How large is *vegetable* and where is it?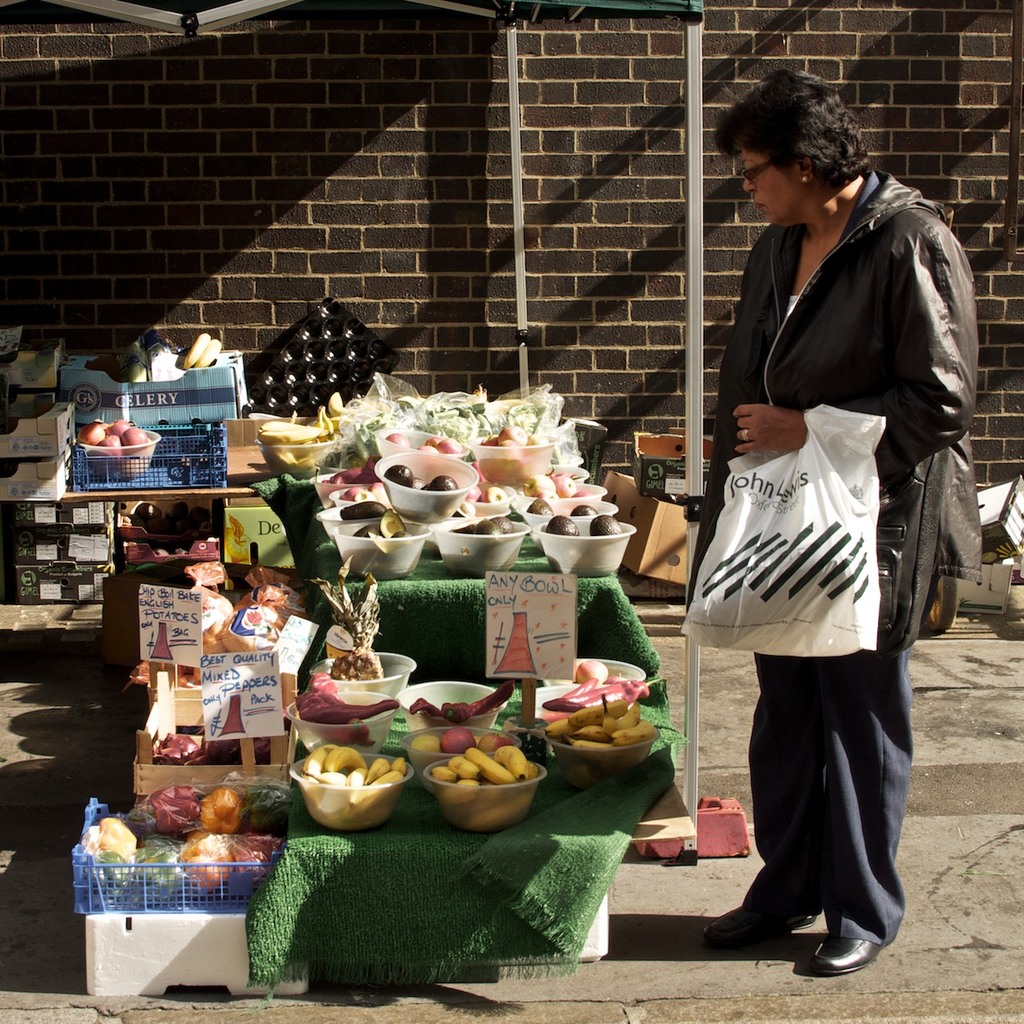
Bounding box: region(573, 501, 598, 520).
